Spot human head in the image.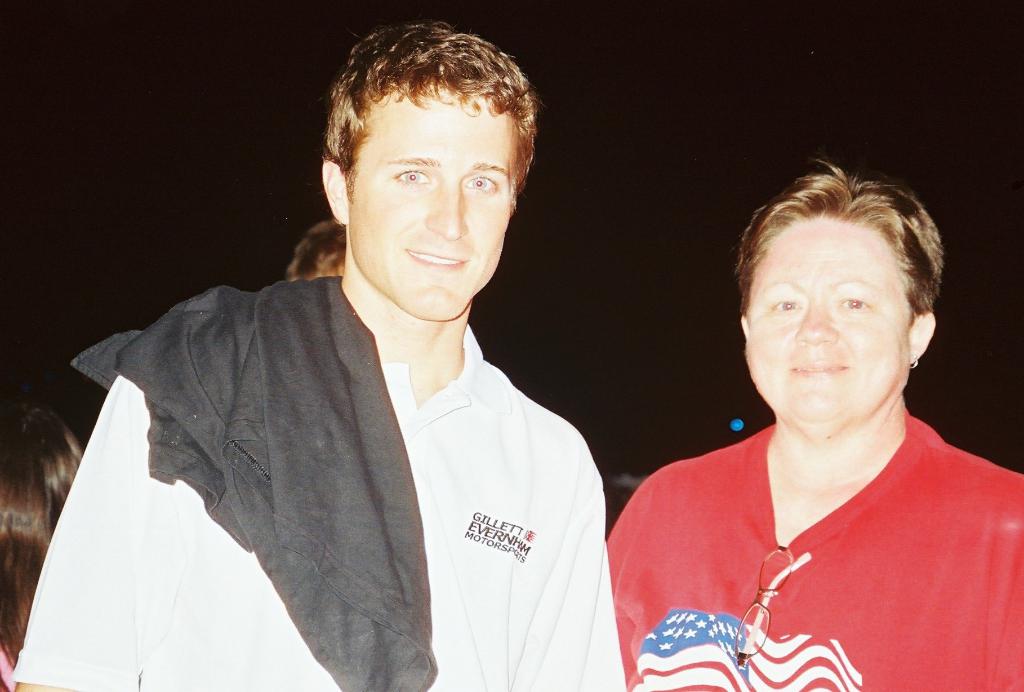
human head found at <region>321, 17, 534, 319</region>.
